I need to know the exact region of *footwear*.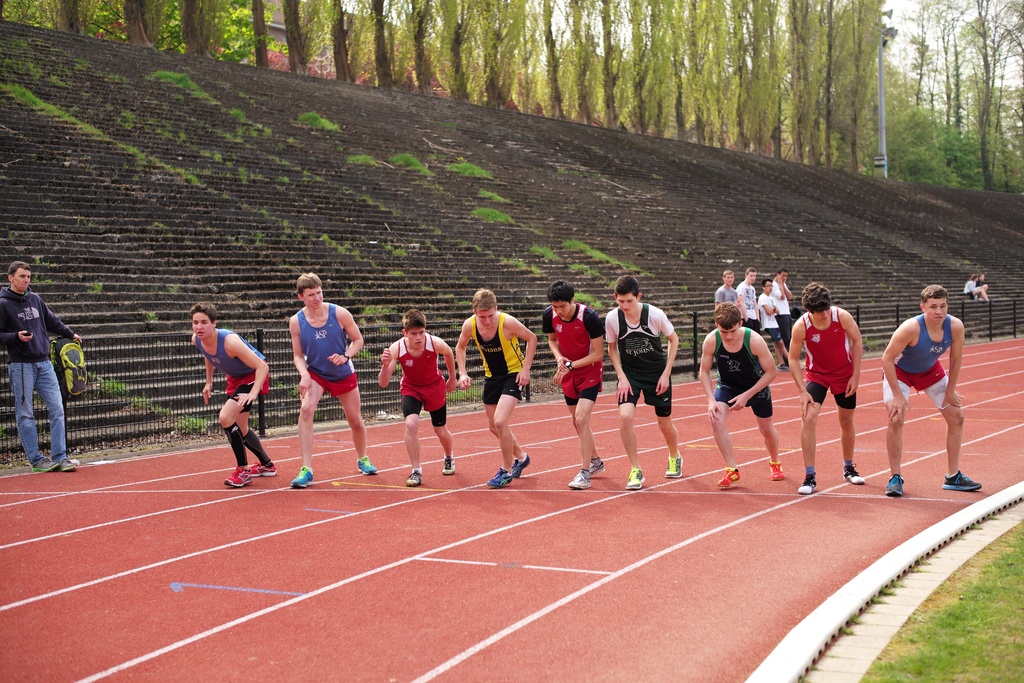
Region: (x1=661, y1=447, x2=684, y2=477).
